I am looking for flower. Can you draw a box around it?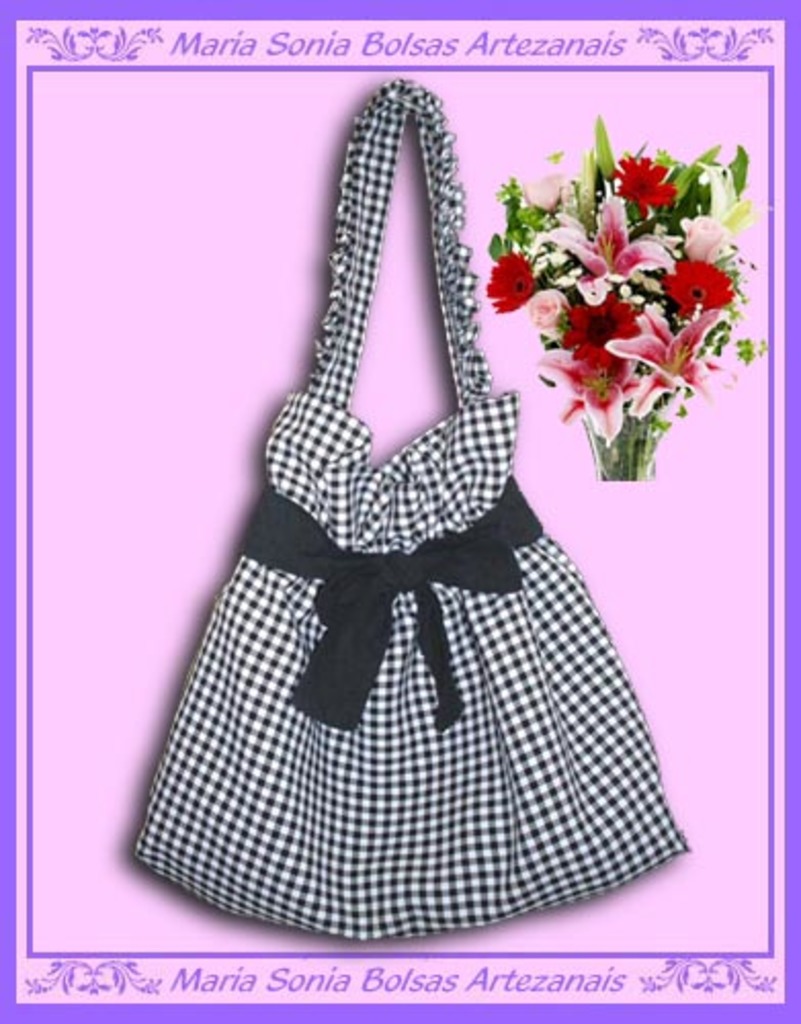
Sure, the bounding box is box=[606, 305, 727, 410].
